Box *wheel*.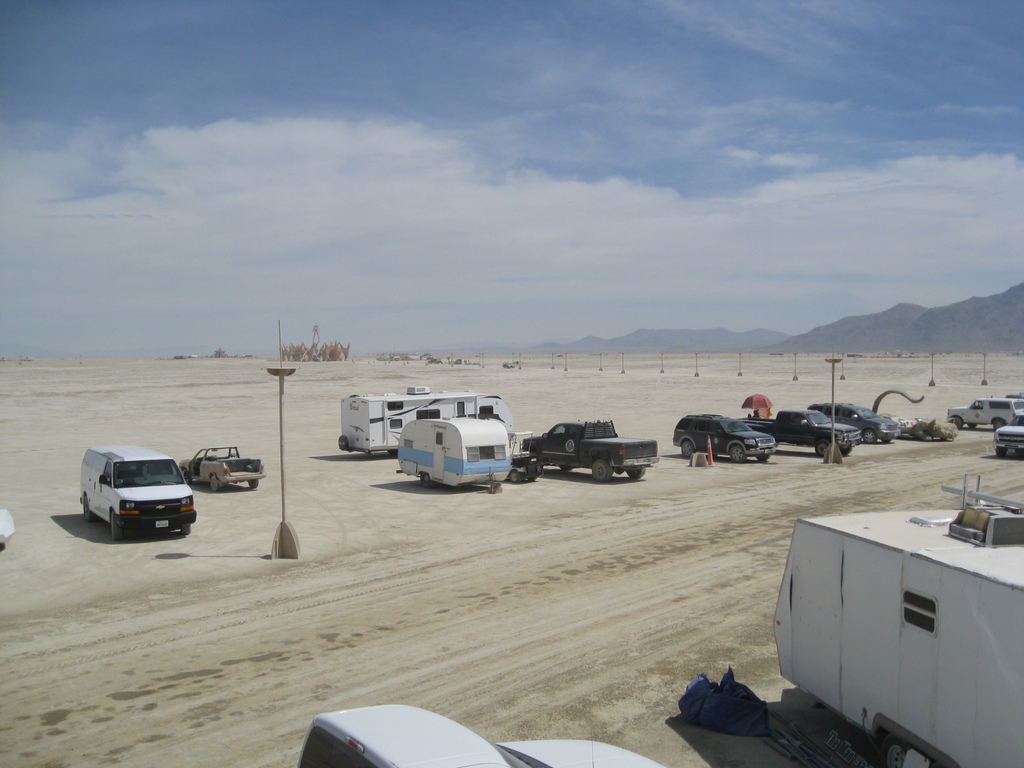
(left=815, top=438, right=832, bottom=458).
